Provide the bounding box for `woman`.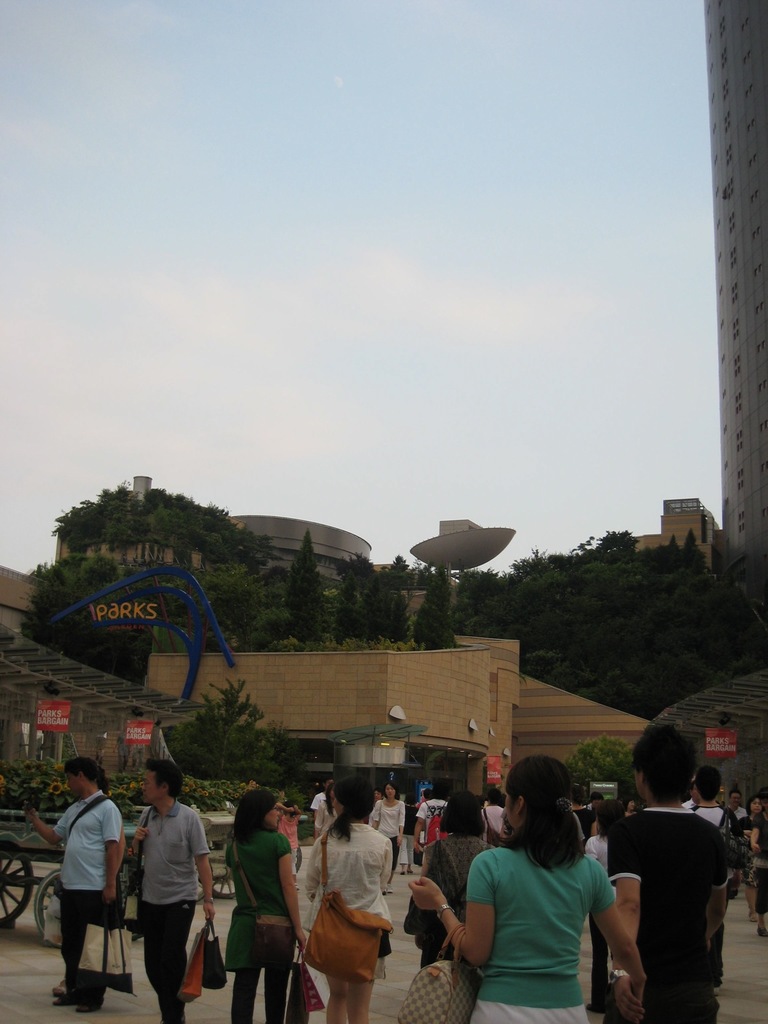
bbox=[403, 756, 648, 1023].
